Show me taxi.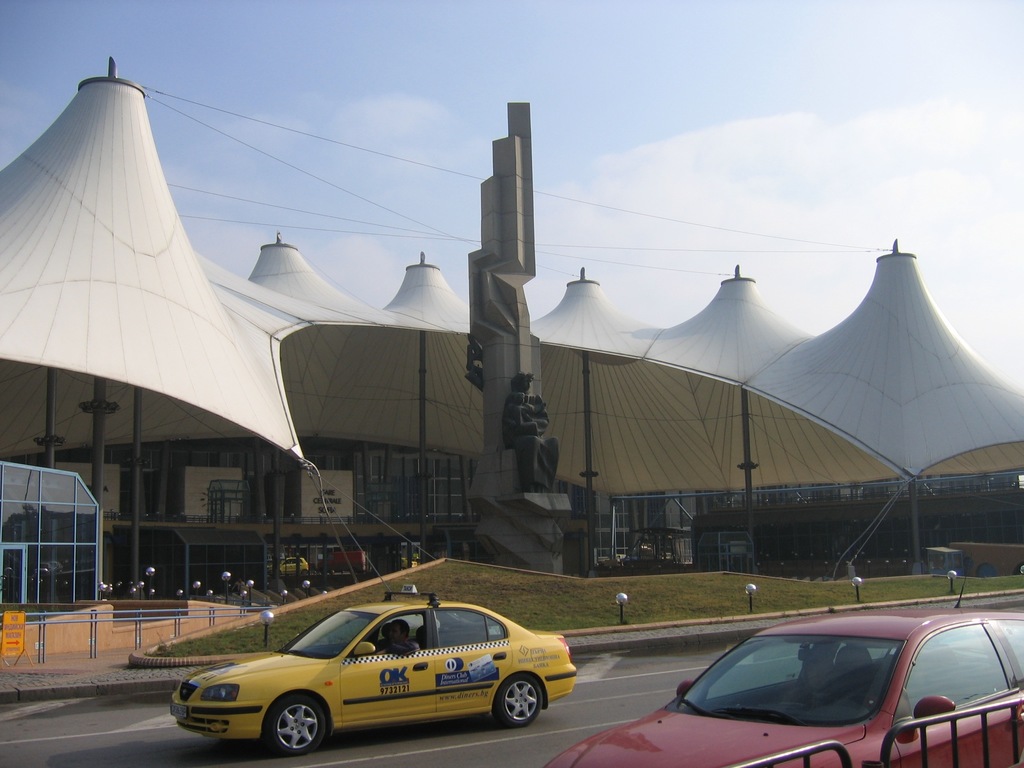
taxi is here: (271,555,313,580).
